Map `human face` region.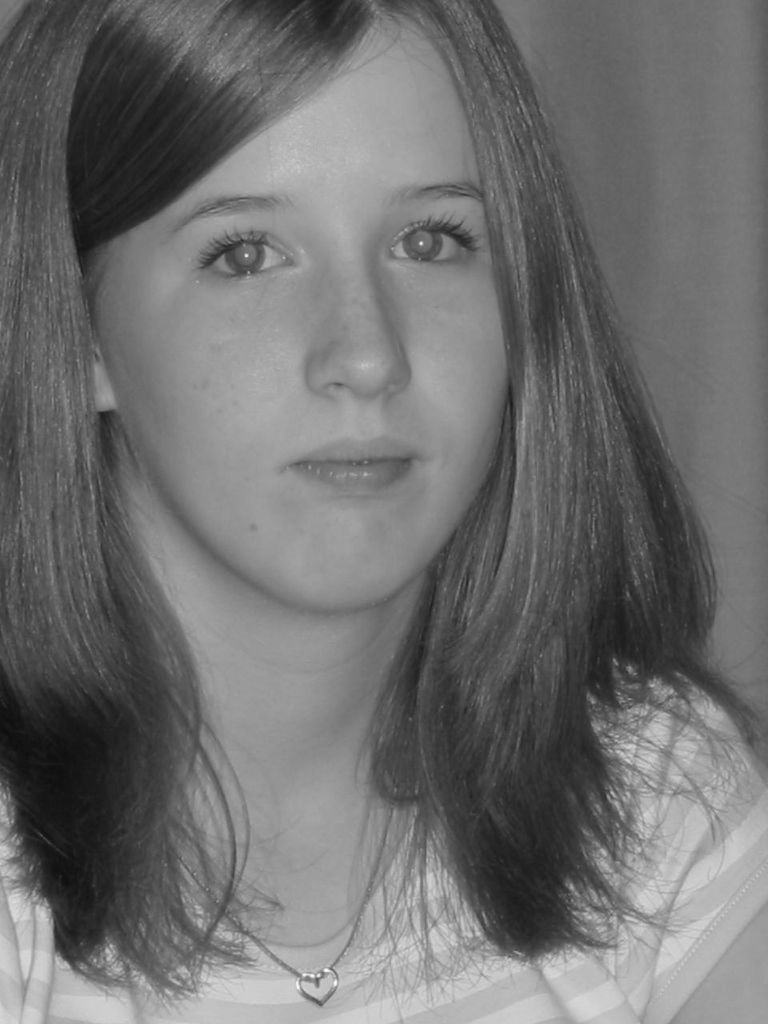
Mapped to rect(80, 4, 515, 623).
